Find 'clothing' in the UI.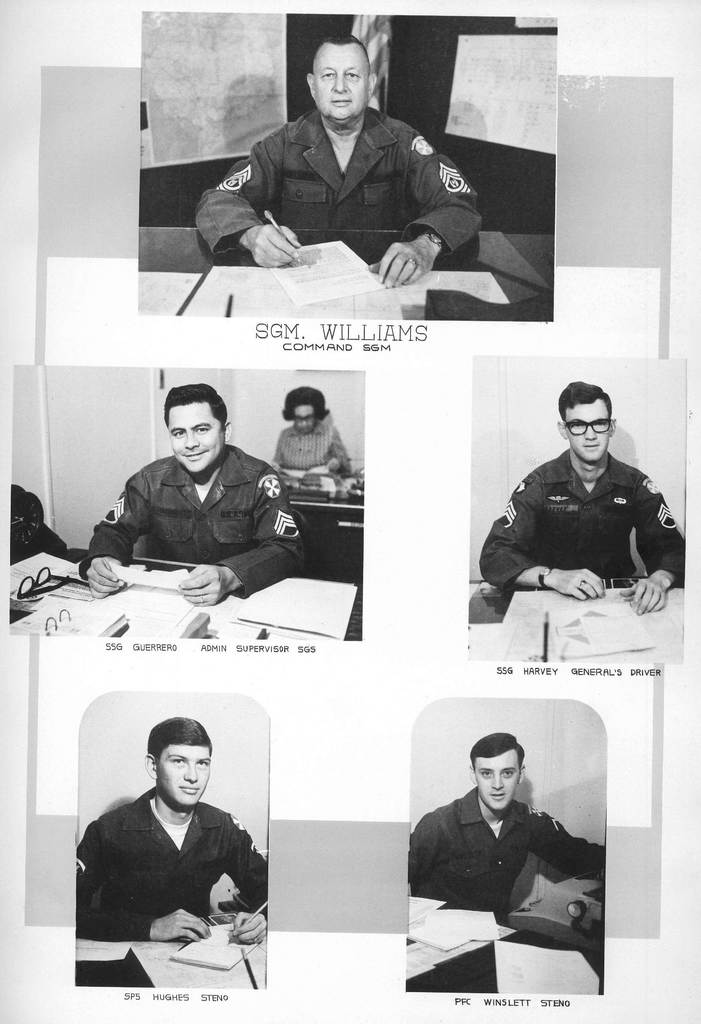
UI element at bbox=(269, 407, 360, 476).
